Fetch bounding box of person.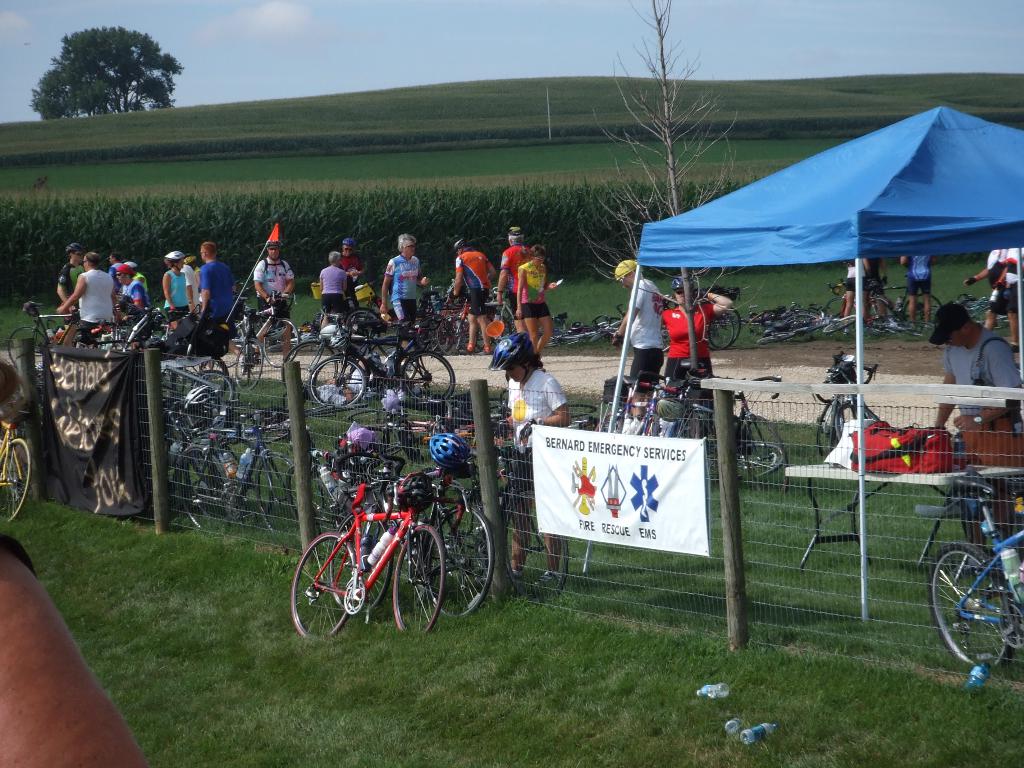
Bbox: (x1=486, y1=327, x2=583, y2=592).
